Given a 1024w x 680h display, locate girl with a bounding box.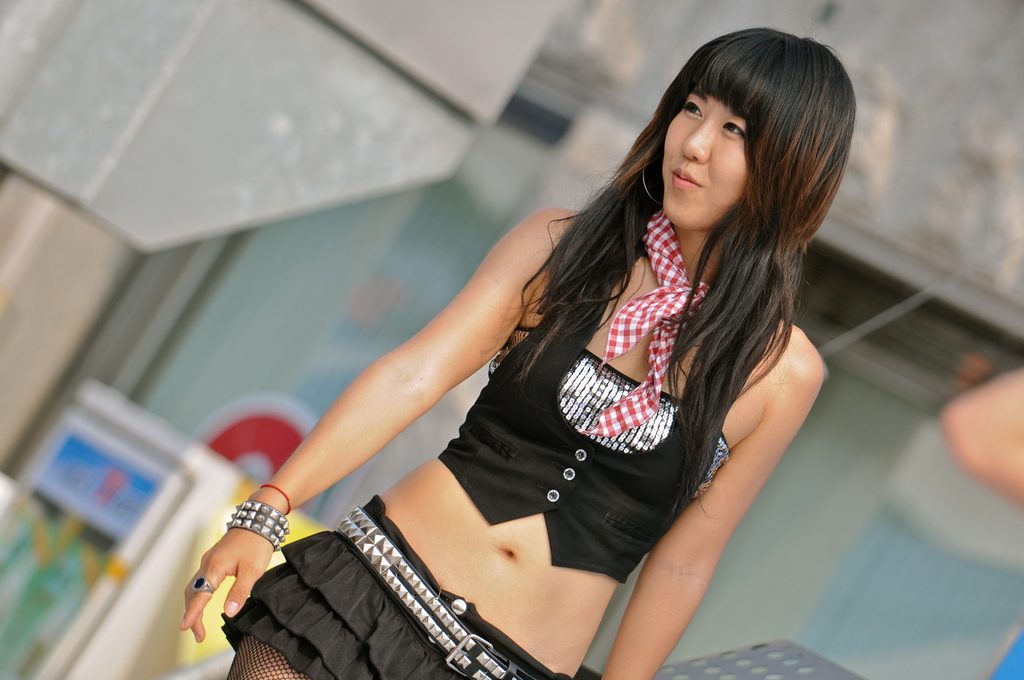
Located: 178, 26, 857, 679.
